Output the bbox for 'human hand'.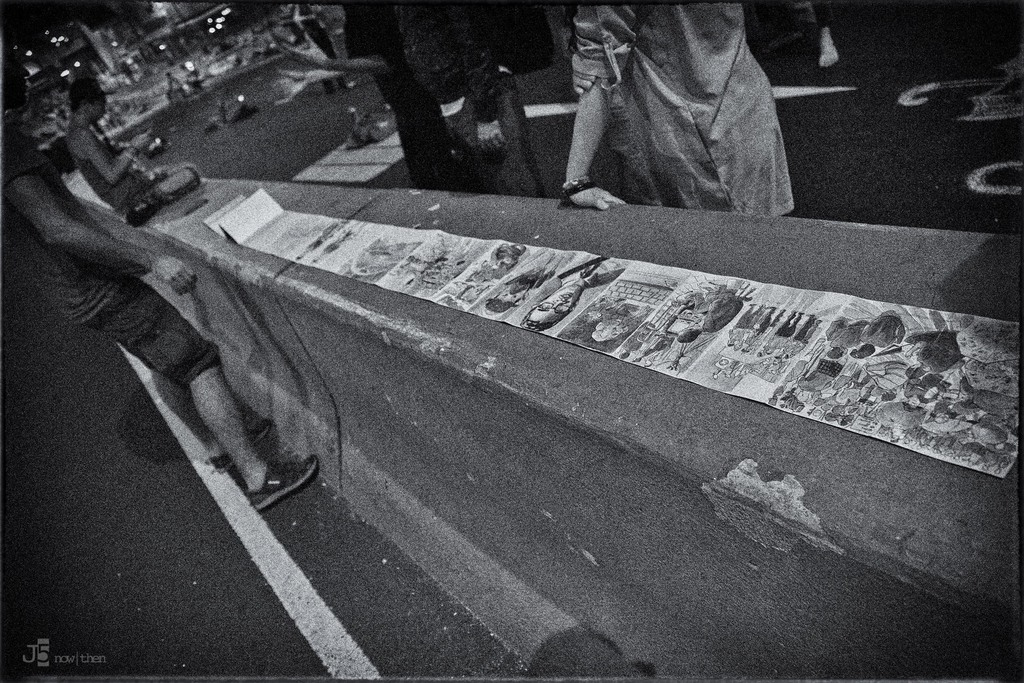
rect(477, 121, 508, 159).
